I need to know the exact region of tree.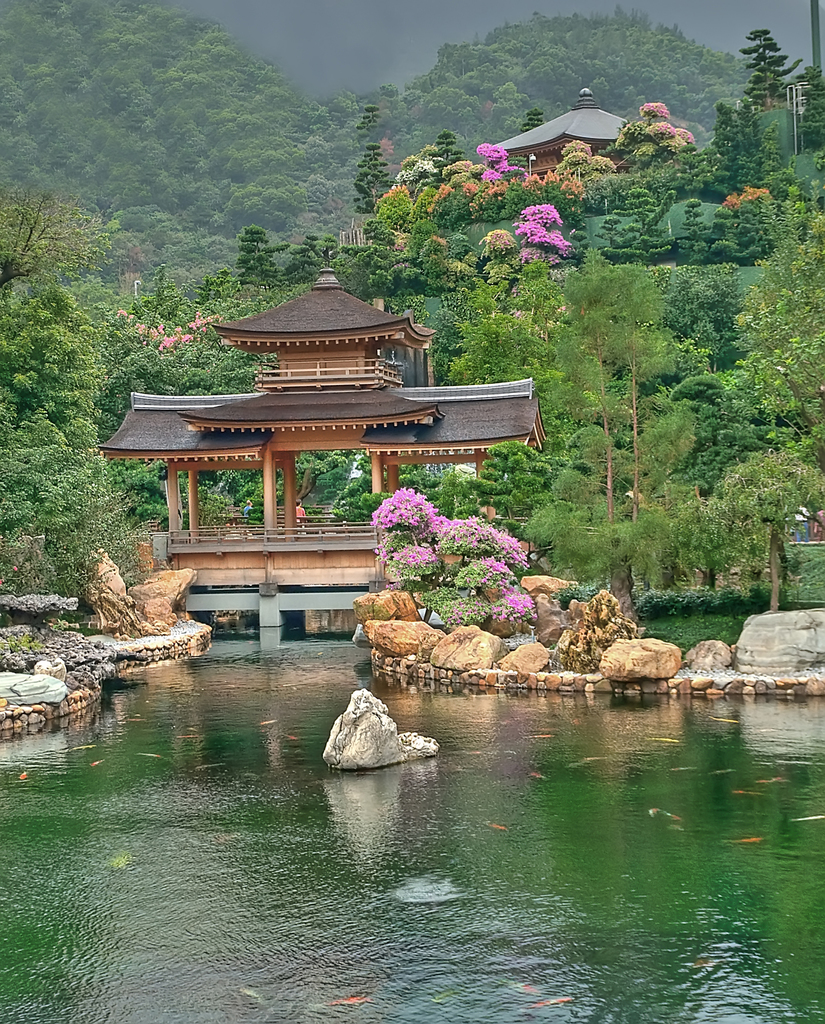
Region: l=731, t=191, r=784, b=262.
